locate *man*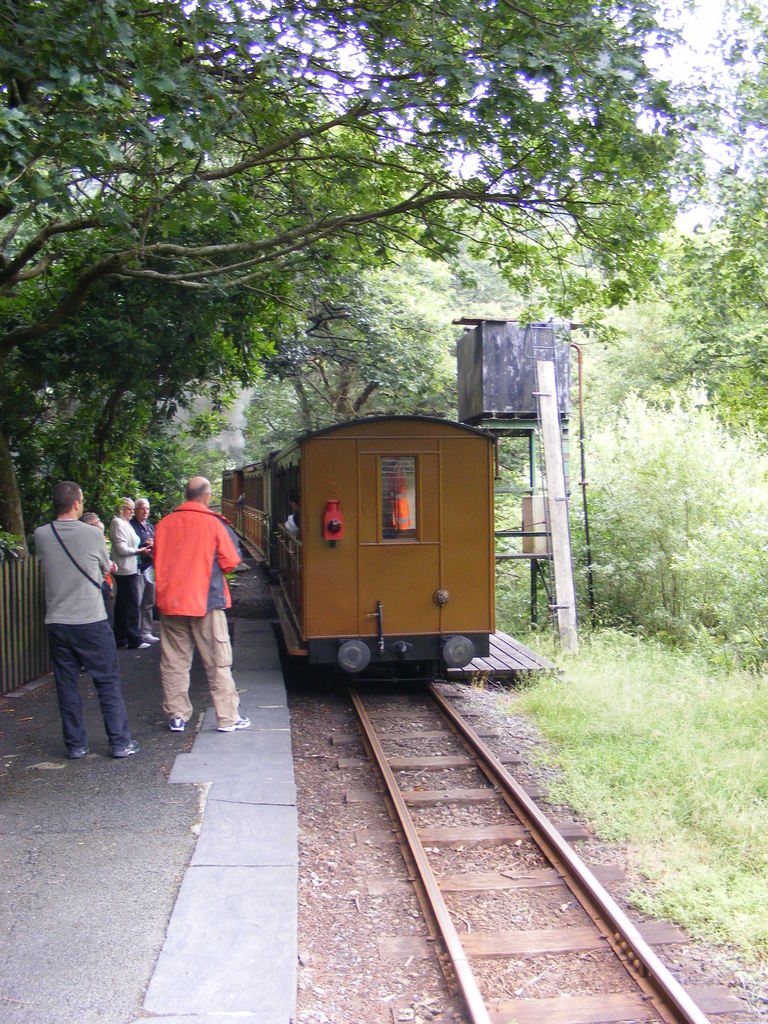
[28, 476, 143, 764]
